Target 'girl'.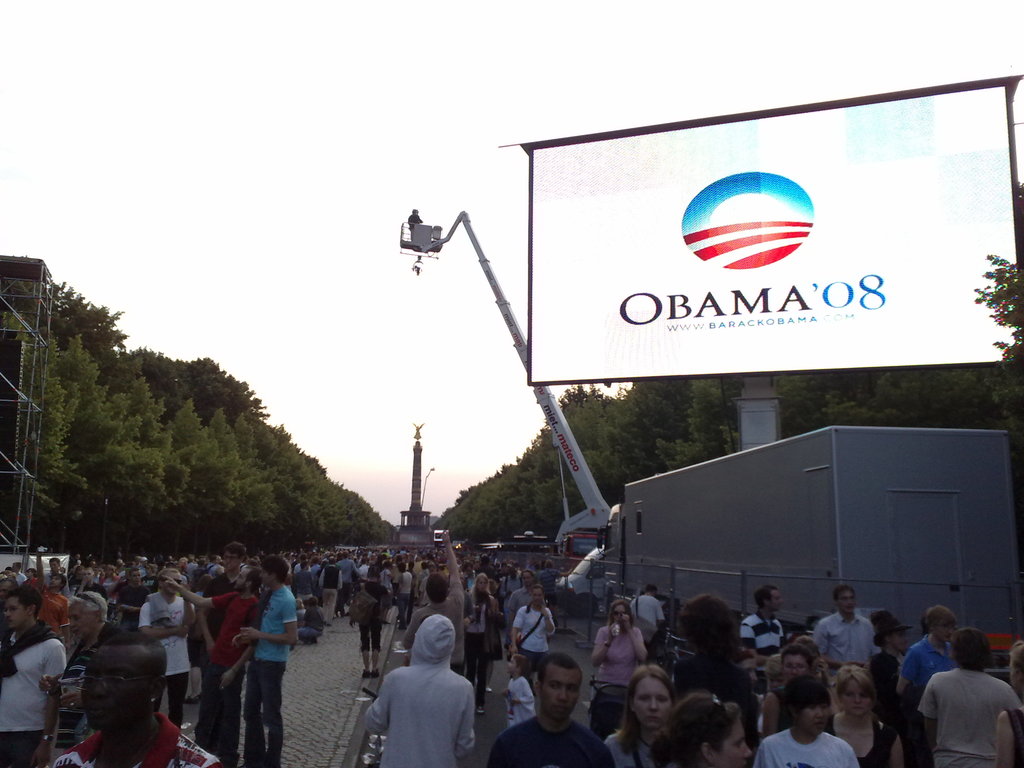
Target region: Rect(502, 653, 536, 728).
